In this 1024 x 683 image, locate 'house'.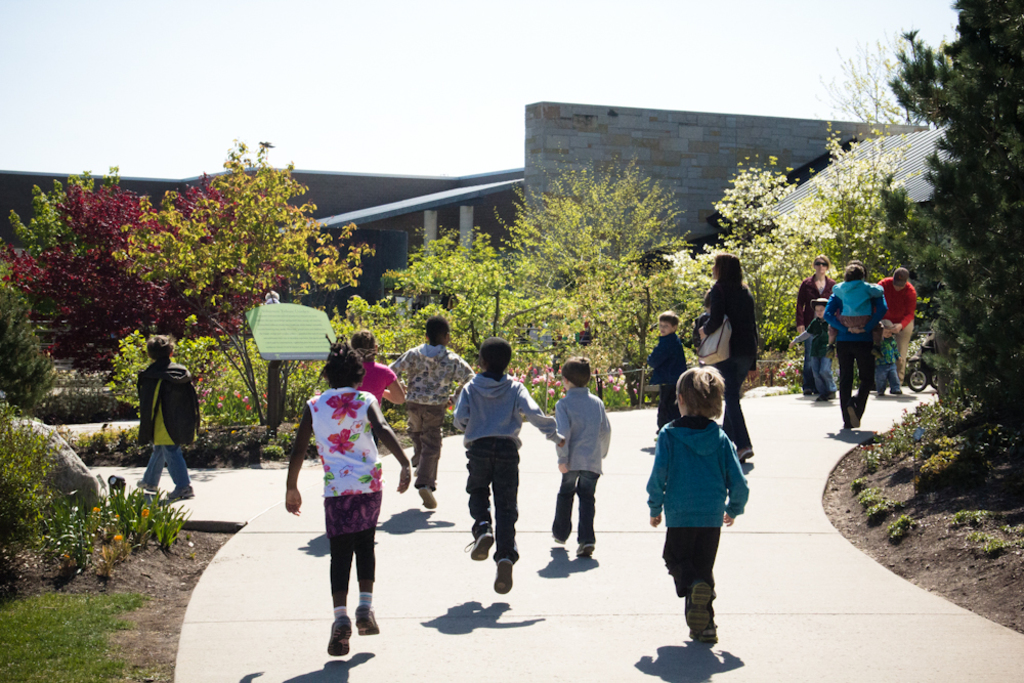
Bounding box: box(0, 162, 528, 327).
